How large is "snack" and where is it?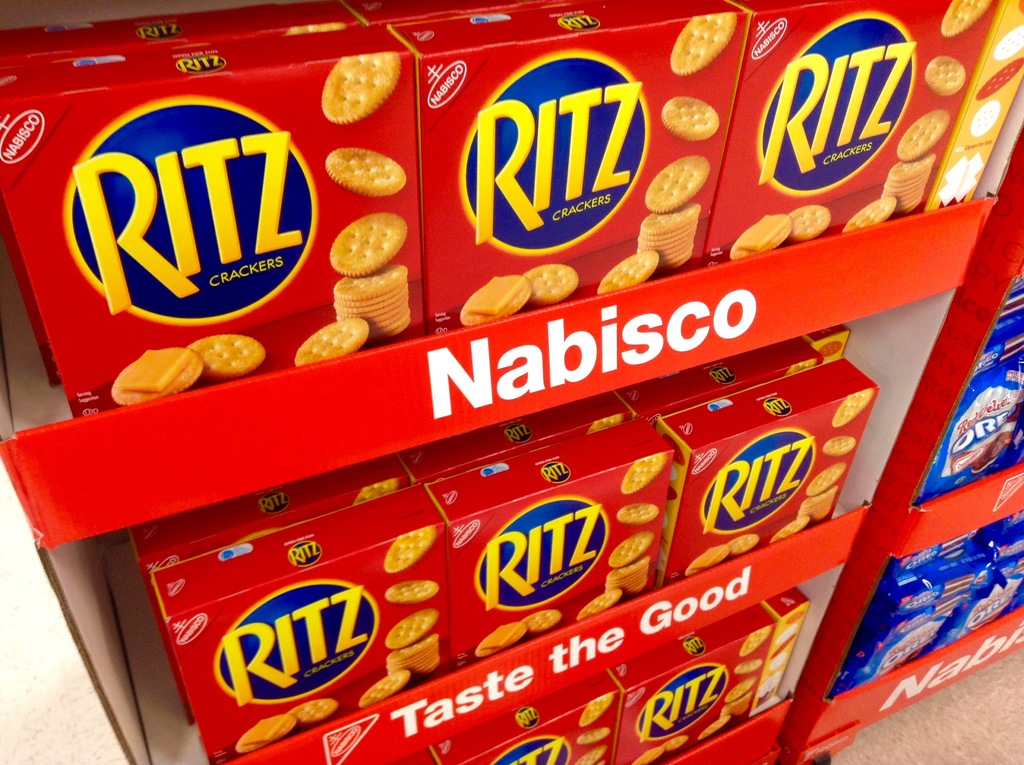
Bounding box: locate(931, 63, 970, 101).
